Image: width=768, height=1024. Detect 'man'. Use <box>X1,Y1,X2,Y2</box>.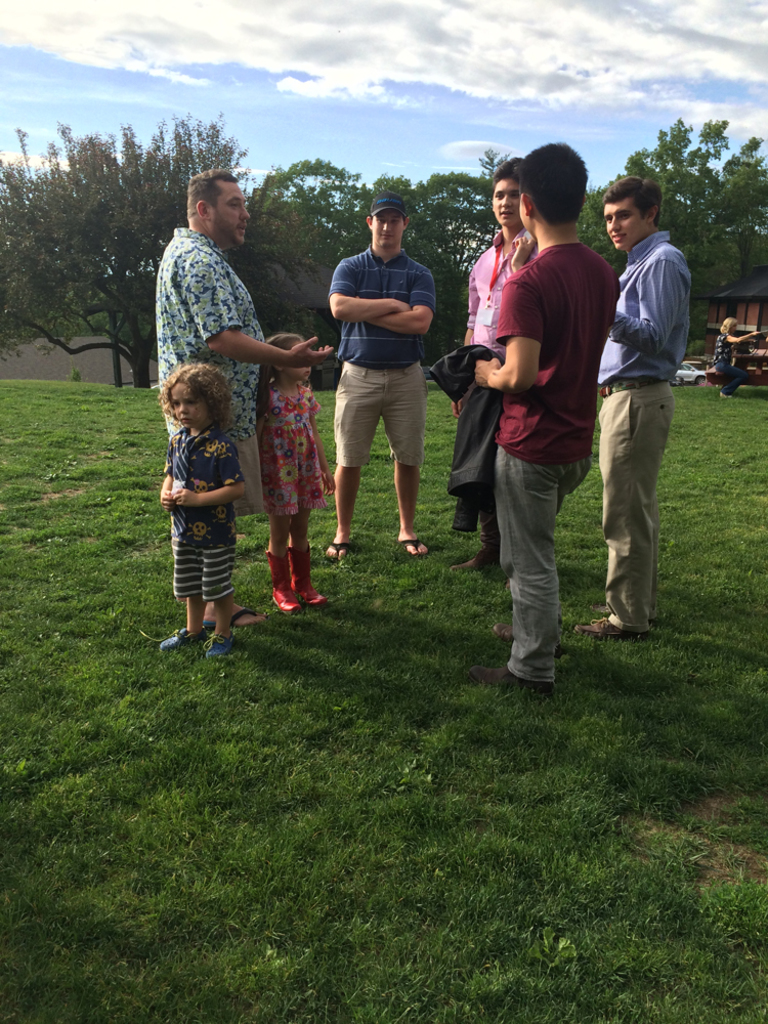
<box>329,198,438,561</box>.
